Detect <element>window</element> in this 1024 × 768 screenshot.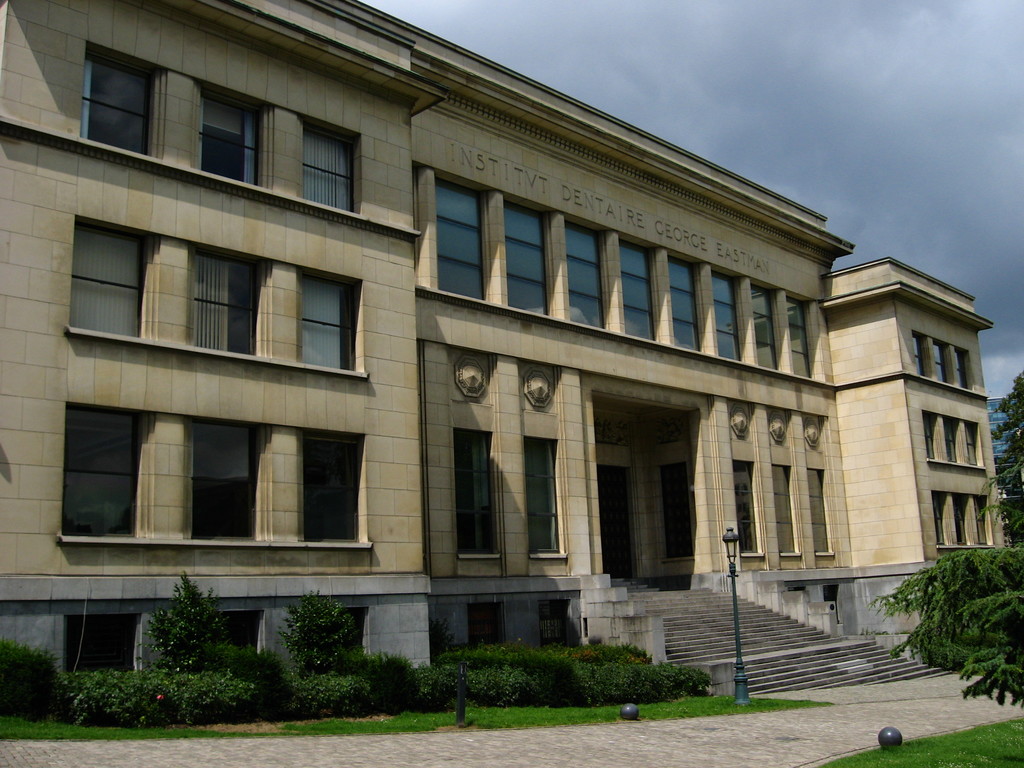
Detection: 932,490,996,552.
